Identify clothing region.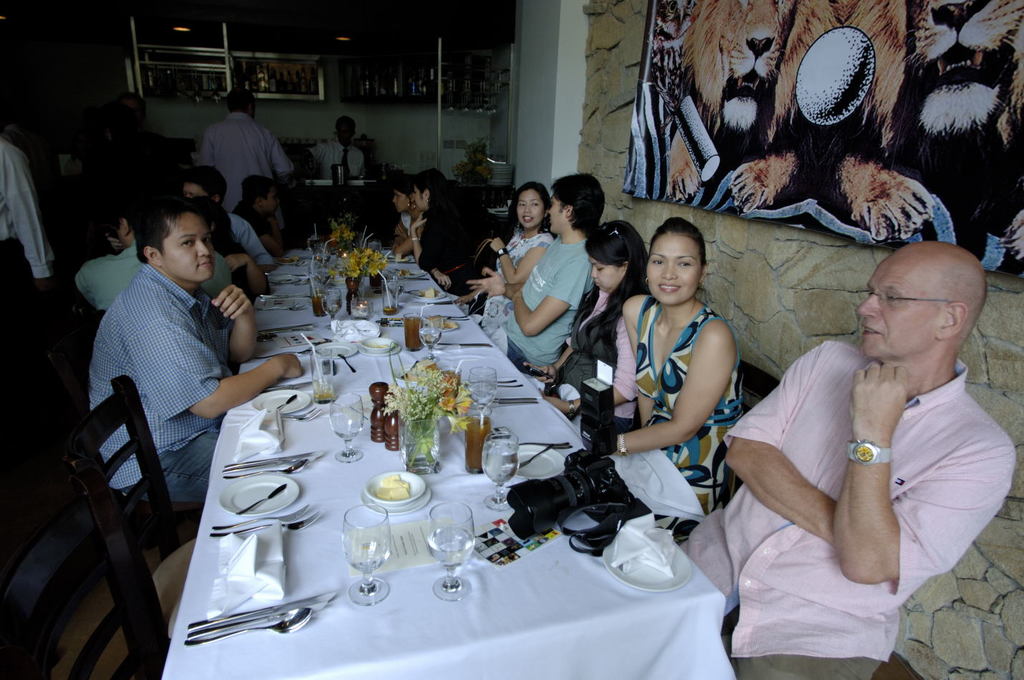
Region: [307,138,368,174].
